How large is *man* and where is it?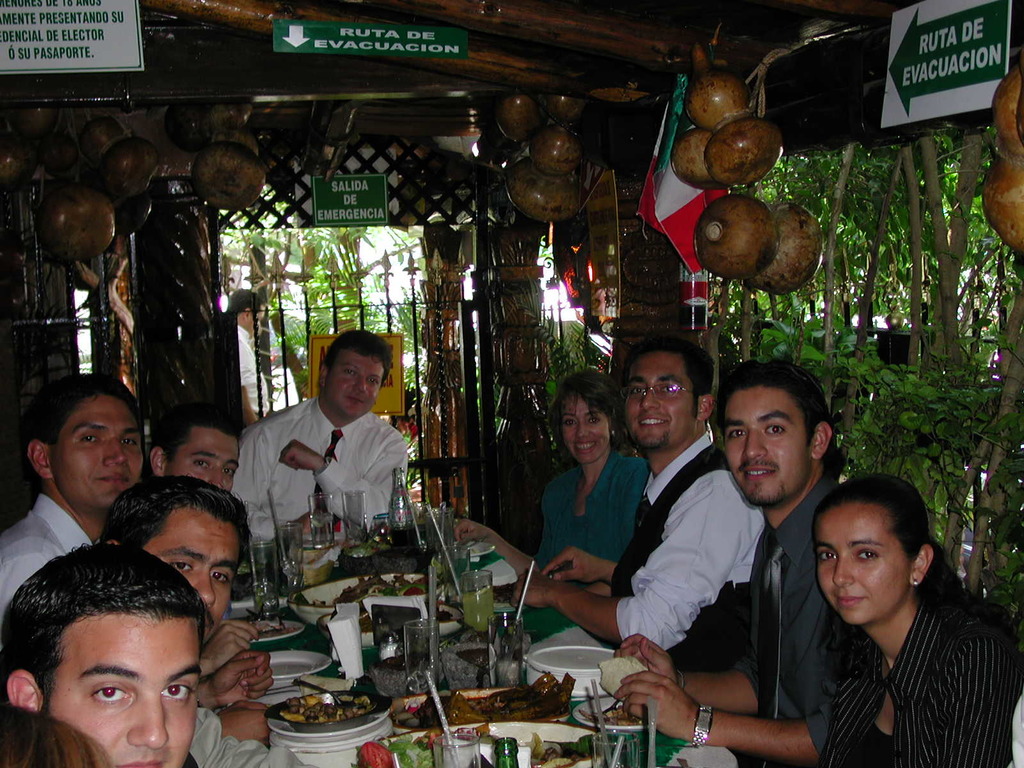
Bounding box: [0,371,147,635].
